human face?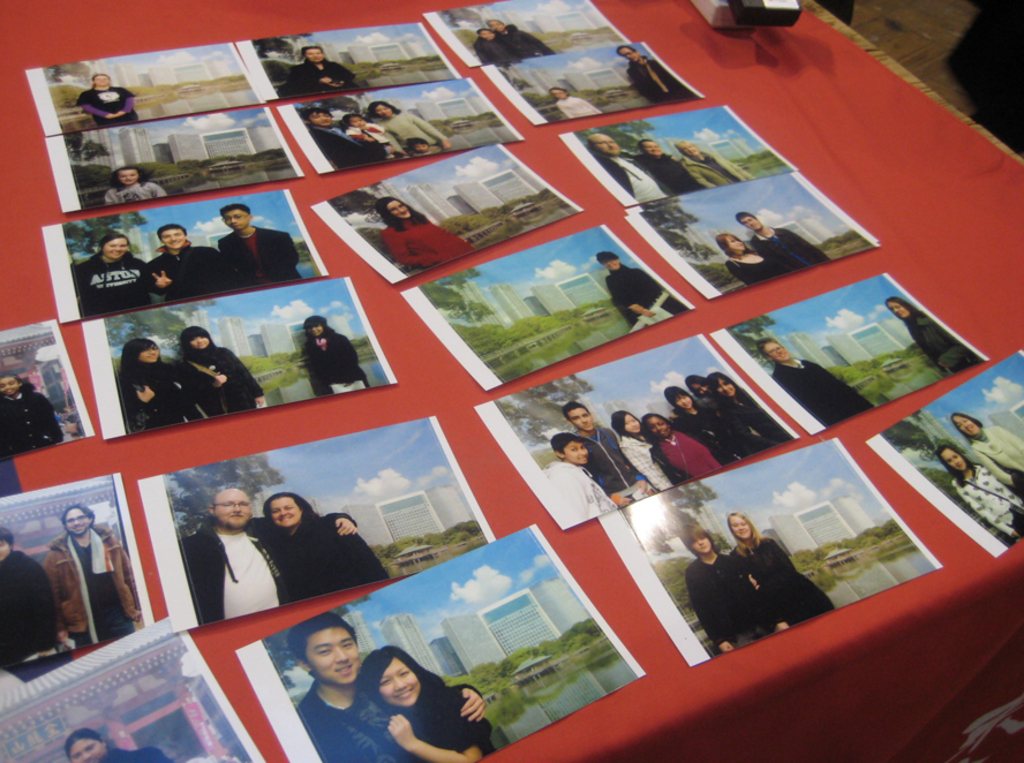
(left=103, top=237, right=126, bottom=262)
